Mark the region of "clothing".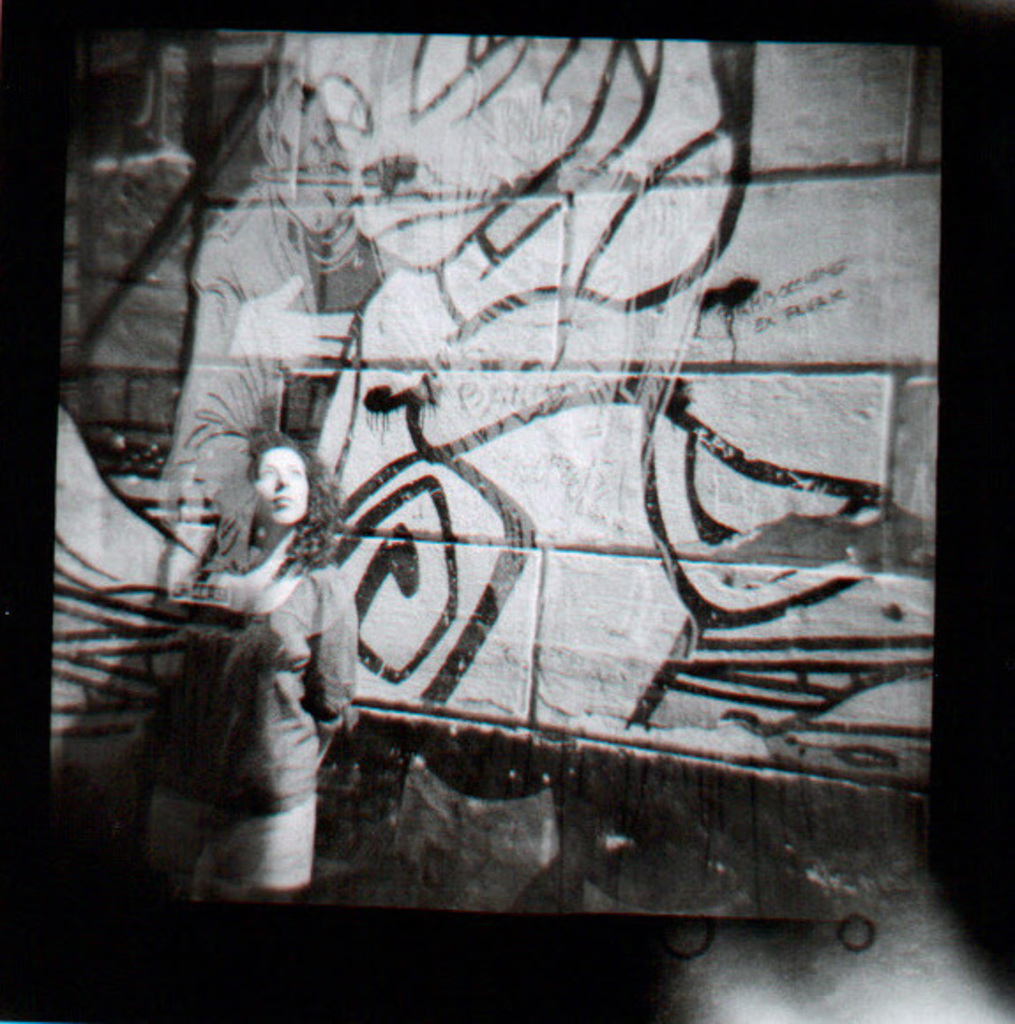
Region: locate(143, 452, 358, 902).
